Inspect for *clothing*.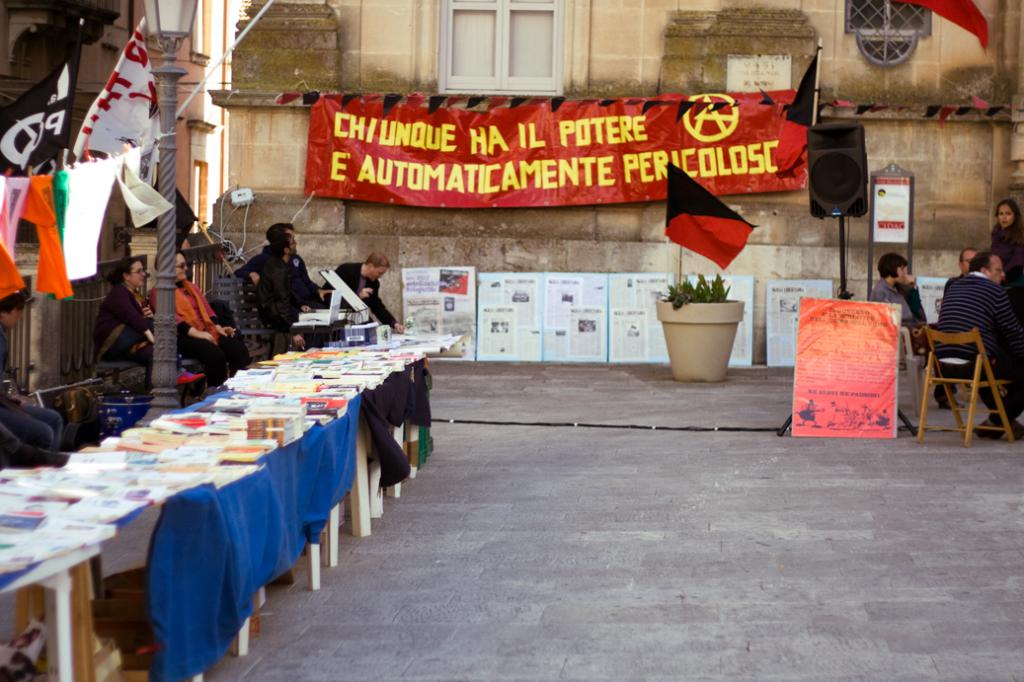
Inspection: pyautogui.locateOnScreen(990, 219, 1023, 278).
